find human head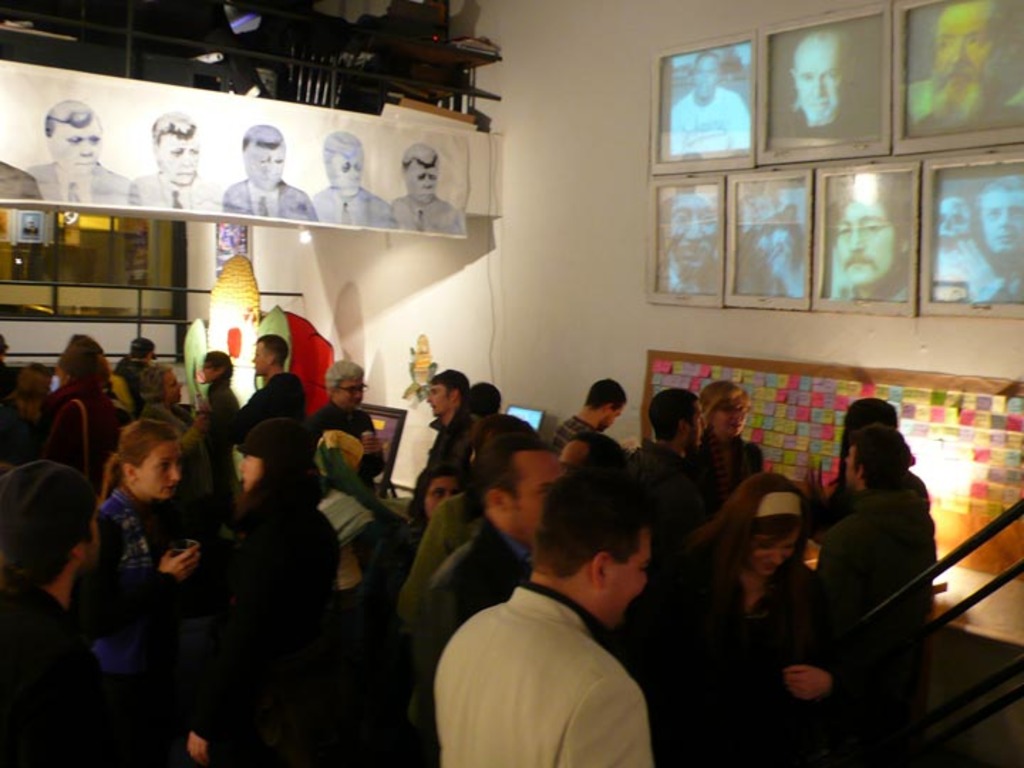
141, 364, 183, 402
